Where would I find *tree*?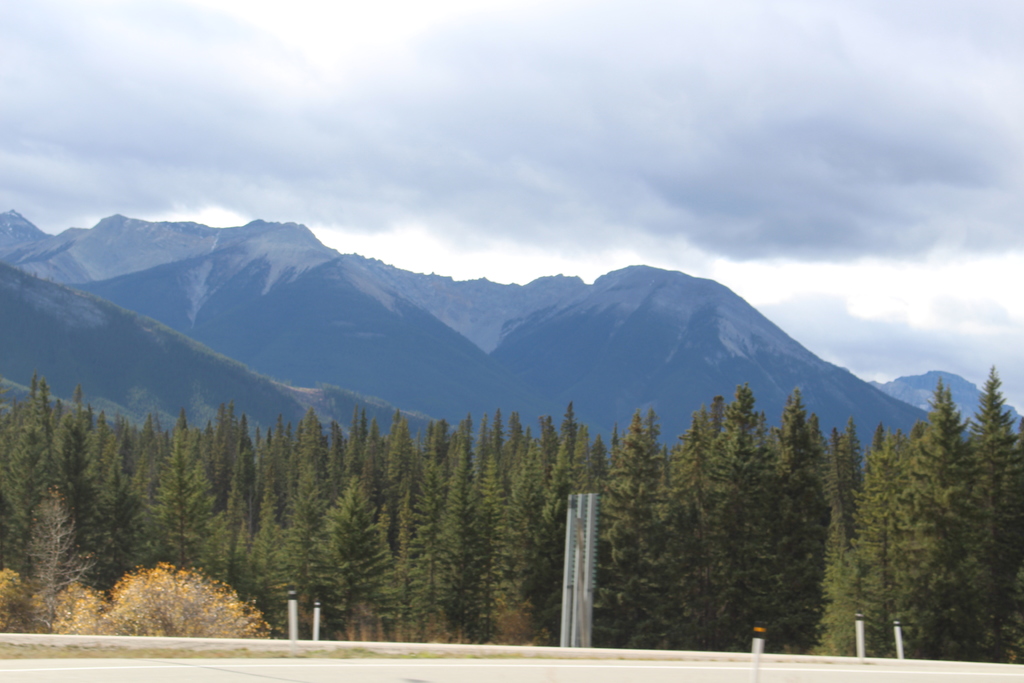
At BBox(408, 415, 464, 639).
